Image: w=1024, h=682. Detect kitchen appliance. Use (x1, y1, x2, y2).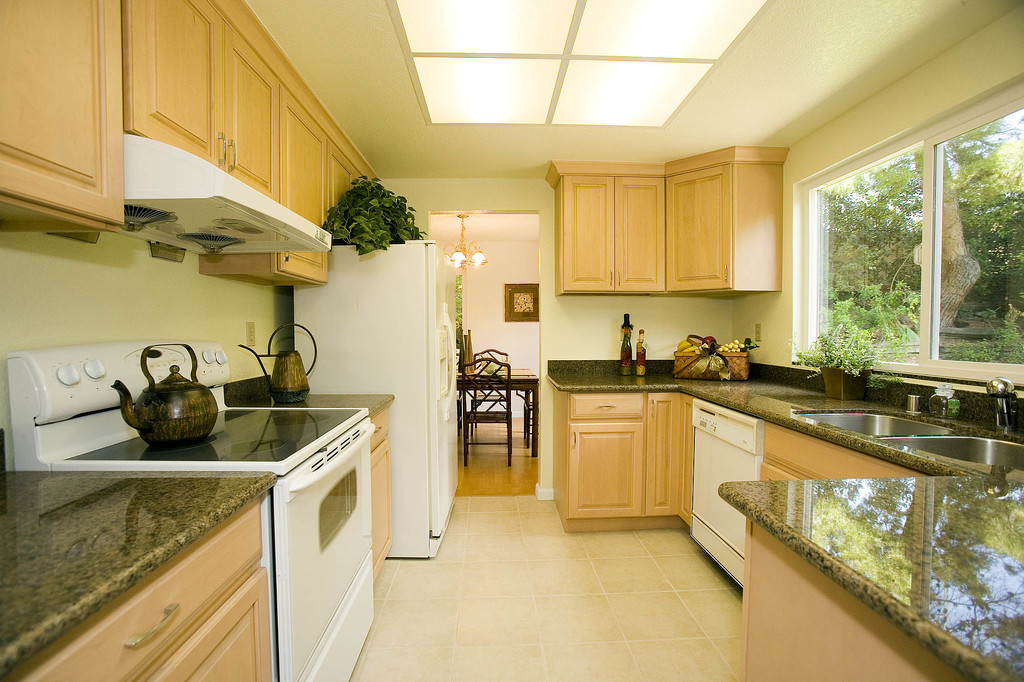
(618, 315, 634, 374).
